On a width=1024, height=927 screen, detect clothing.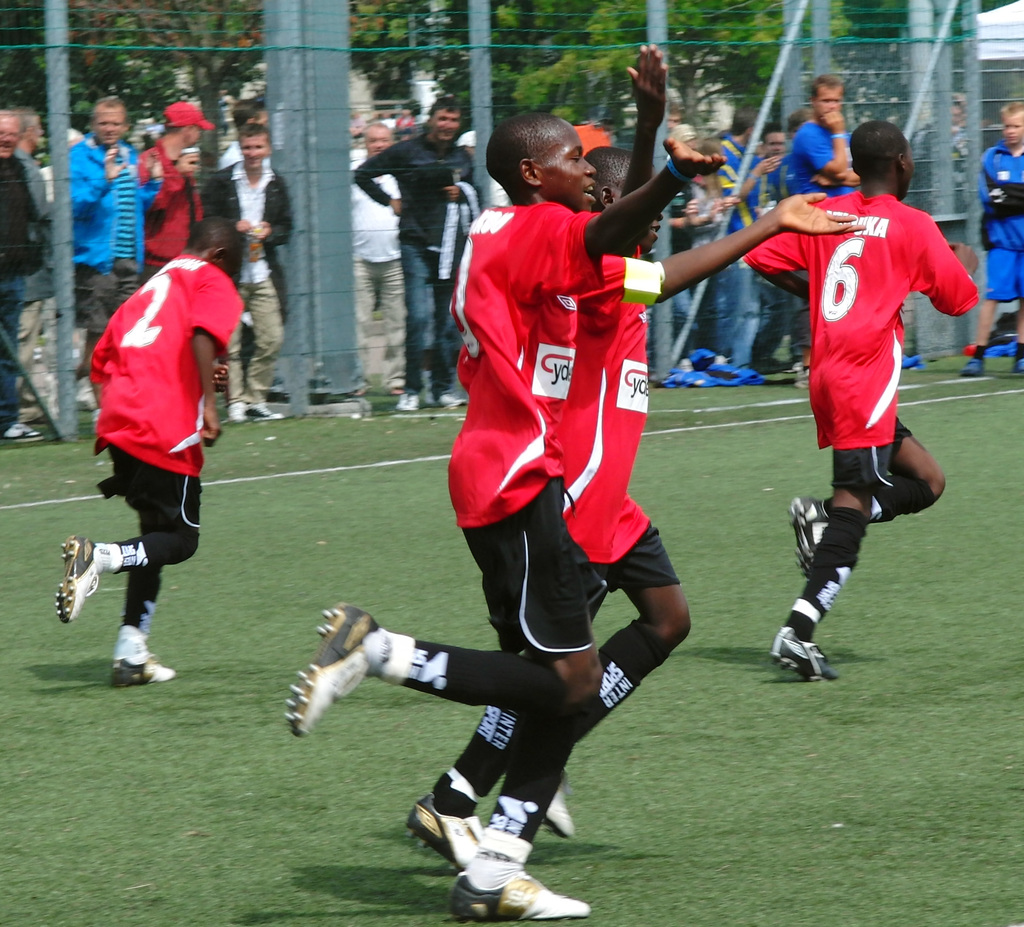
rect(756, 150, 779, 219).
